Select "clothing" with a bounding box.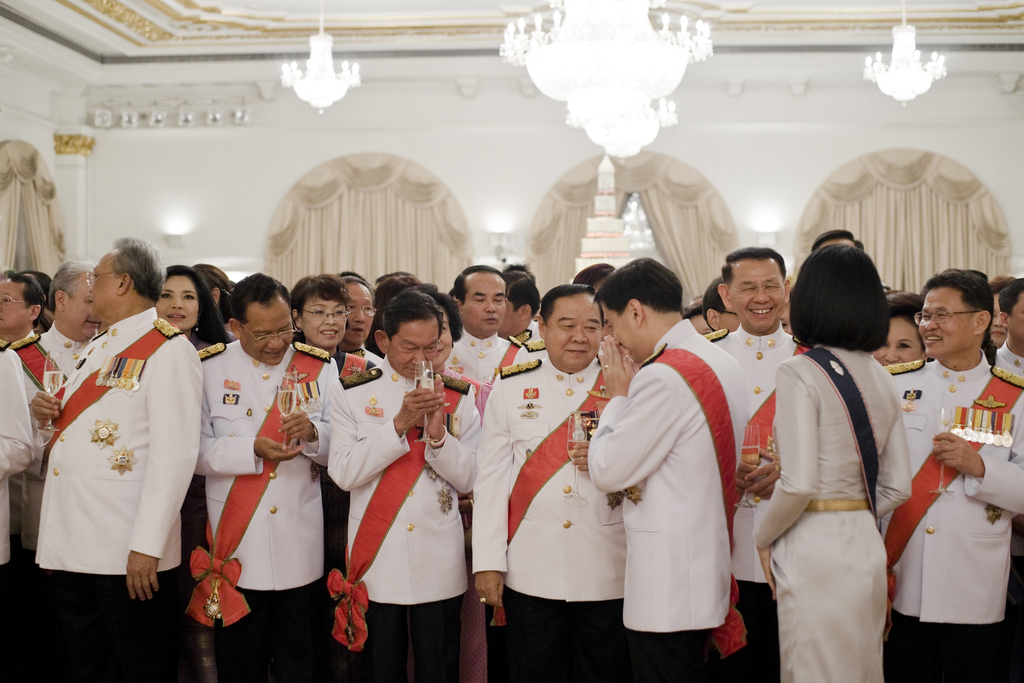
<box>0,334,40,538</box>.
